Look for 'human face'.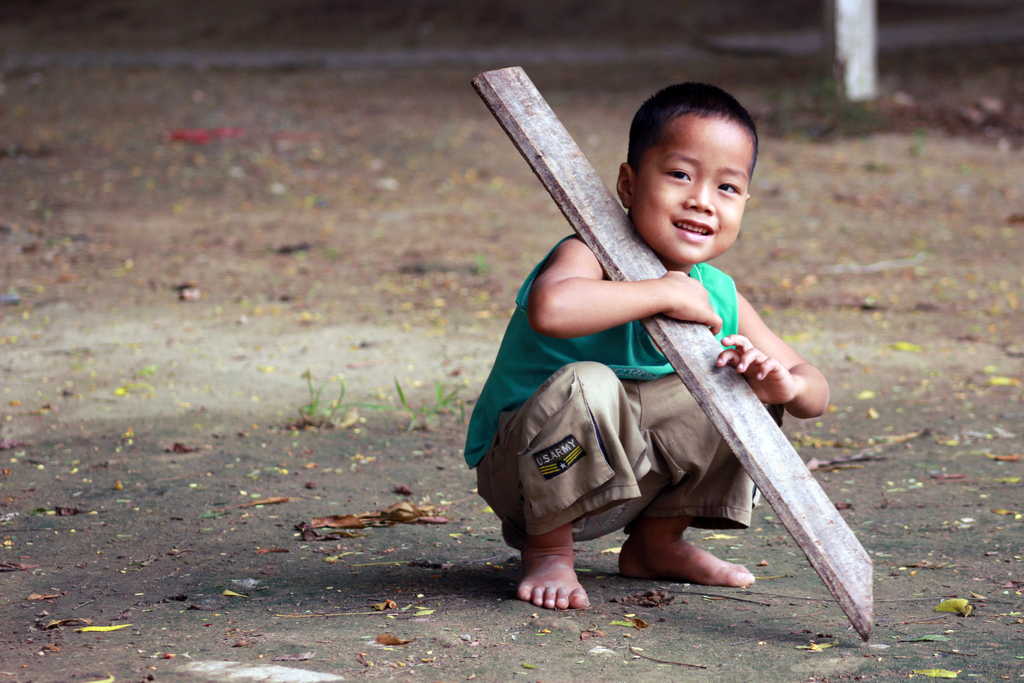
Found: 629:119:750:258.
